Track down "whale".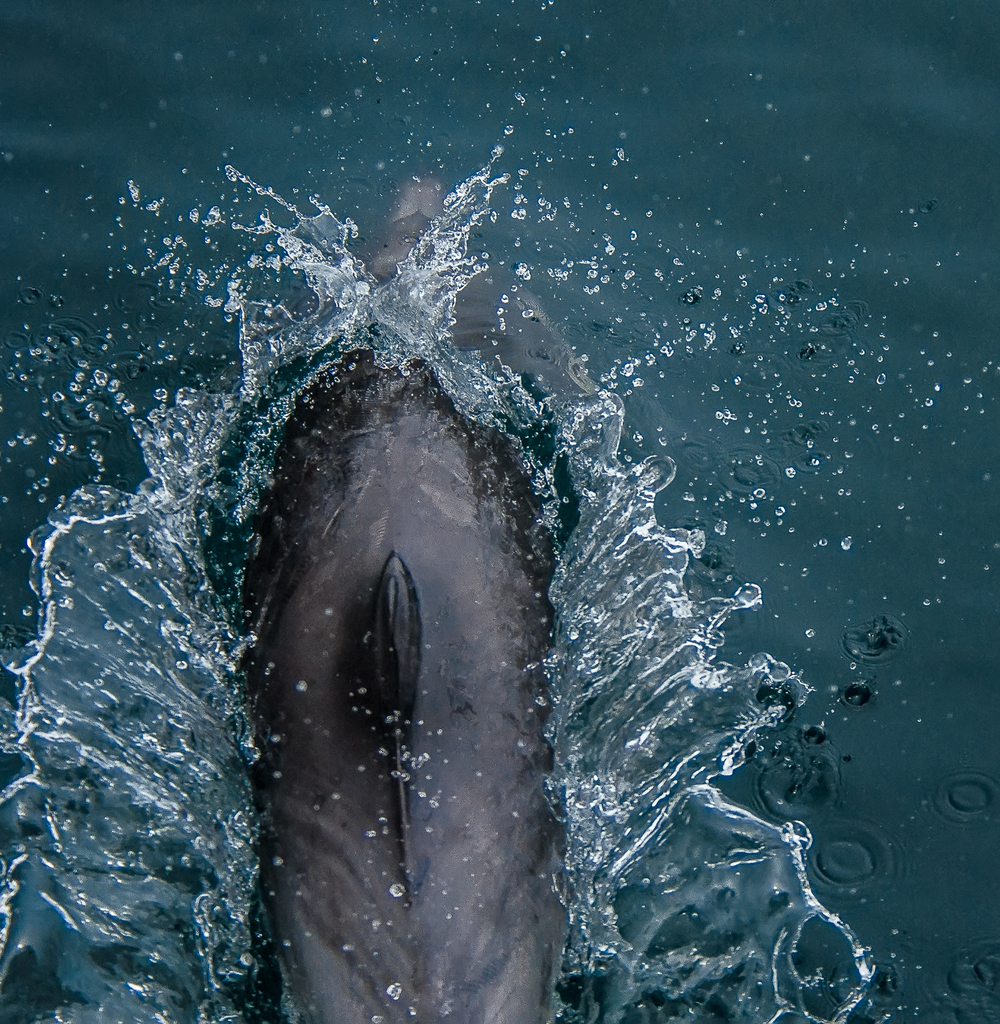
Tracked to [236, 177, 558, 1023].
